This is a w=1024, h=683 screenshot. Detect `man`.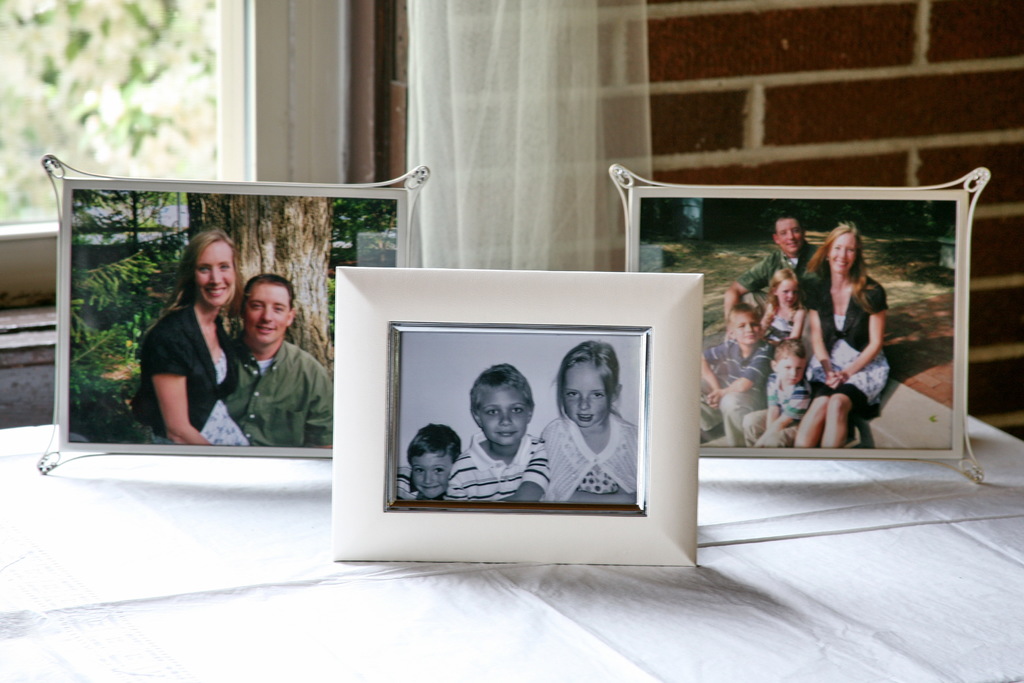
[723,210,819,320].
